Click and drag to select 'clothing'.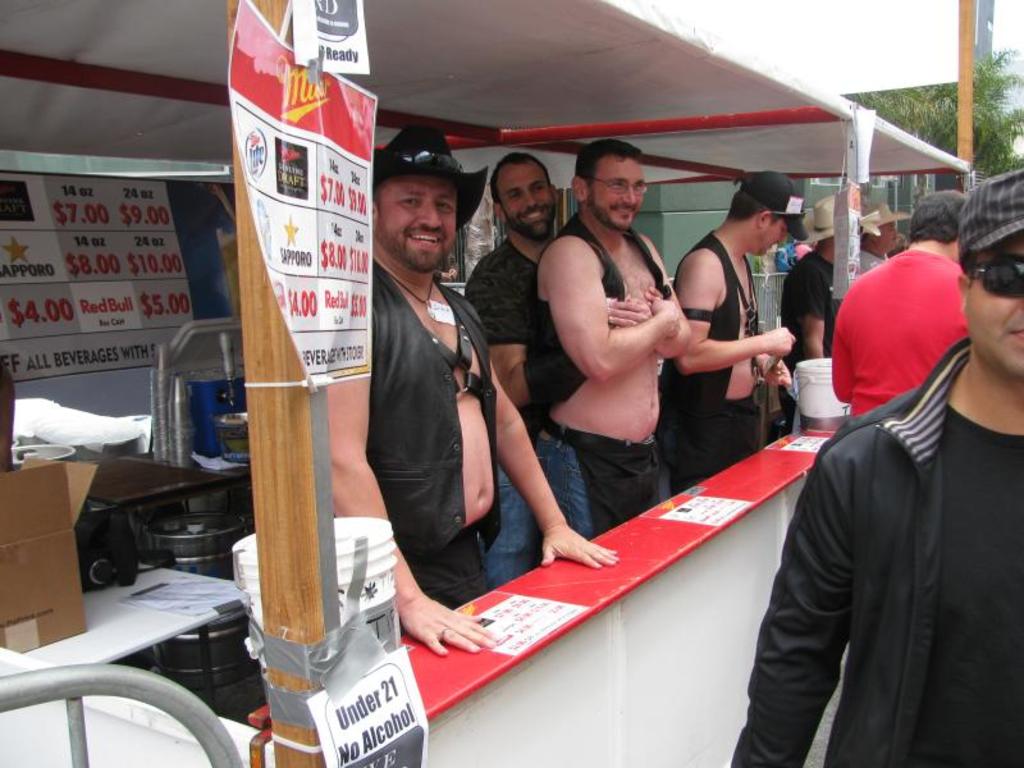
Selection: rect(488, 435, 588, 580).
